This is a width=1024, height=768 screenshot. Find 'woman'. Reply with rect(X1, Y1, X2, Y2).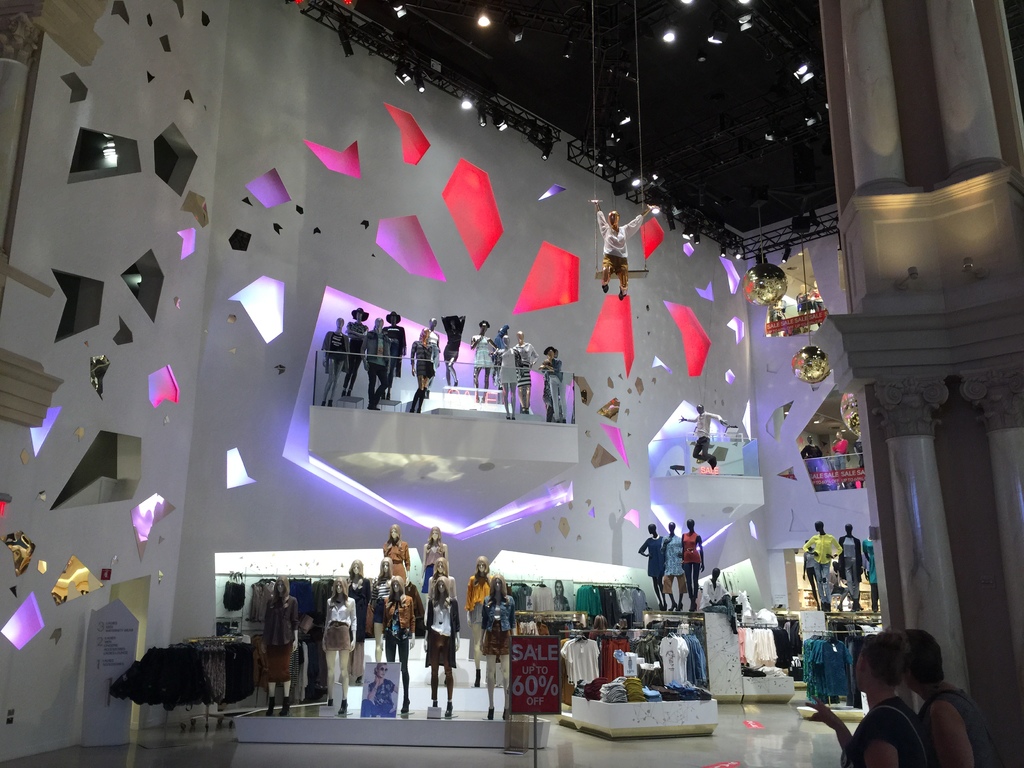
rect(478, 572, 516, 717).
